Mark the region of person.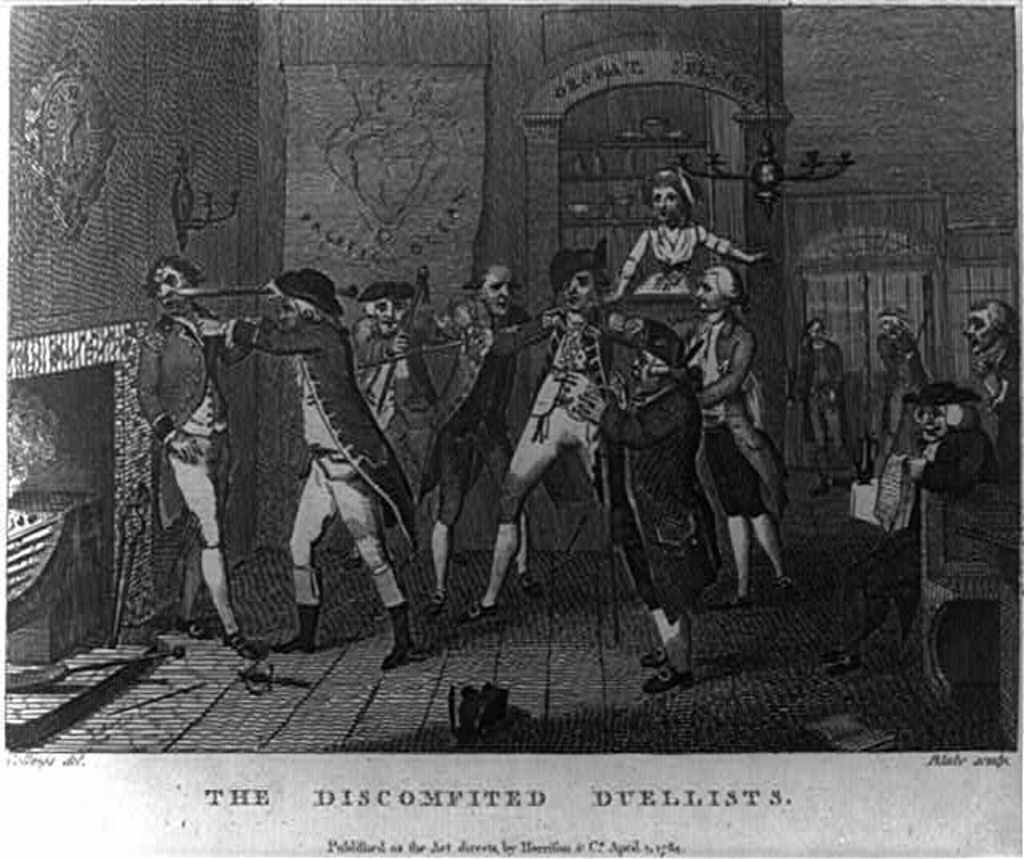
Region: 595:170:766:310.
